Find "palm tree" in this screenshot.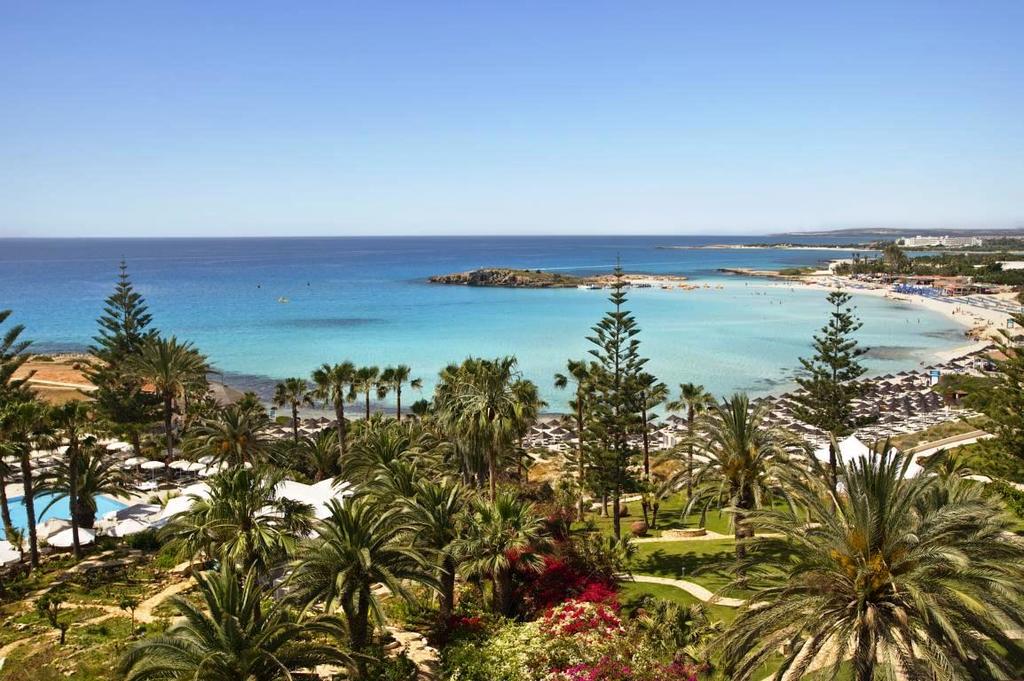
The bounding box for "palm tree" is BBox(735, 463, 995, 669).
